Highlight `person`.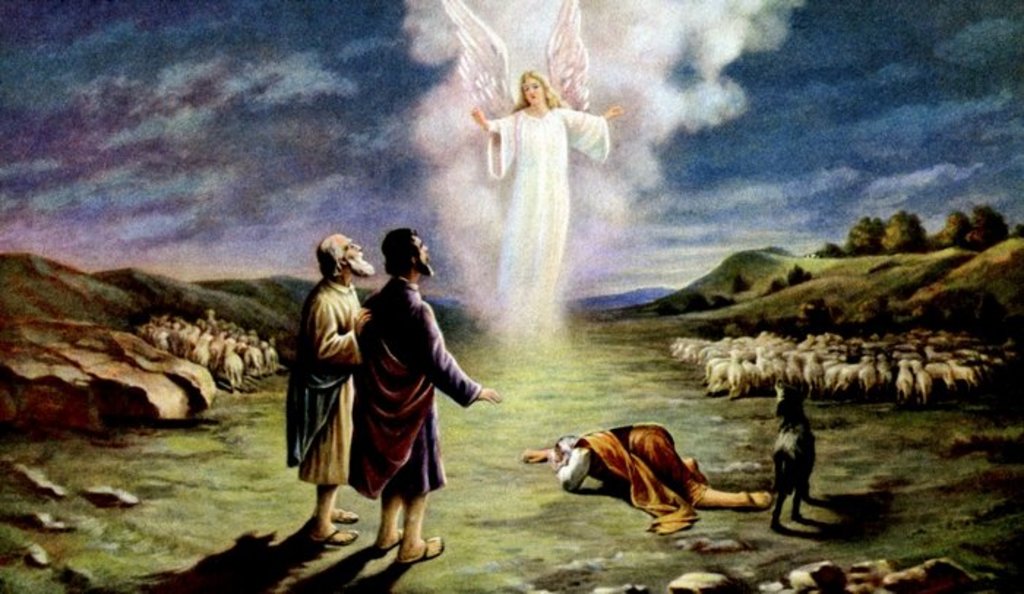
Highlighted region: 285 227 388 546.
